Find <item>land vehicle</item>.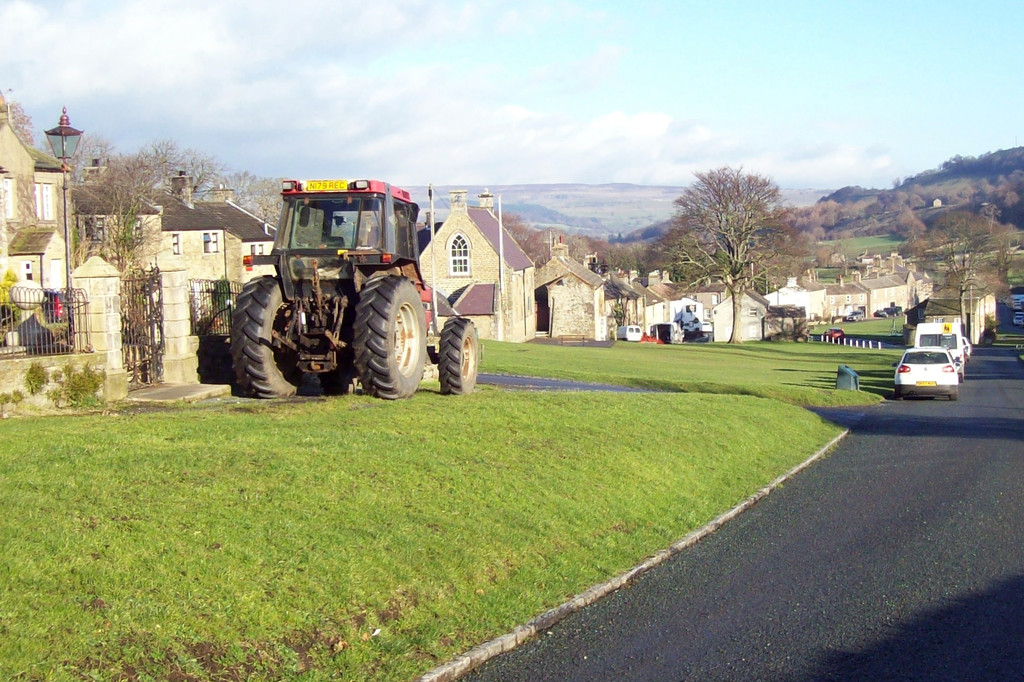
[left=230, top=174, right=483, bottom=397].
